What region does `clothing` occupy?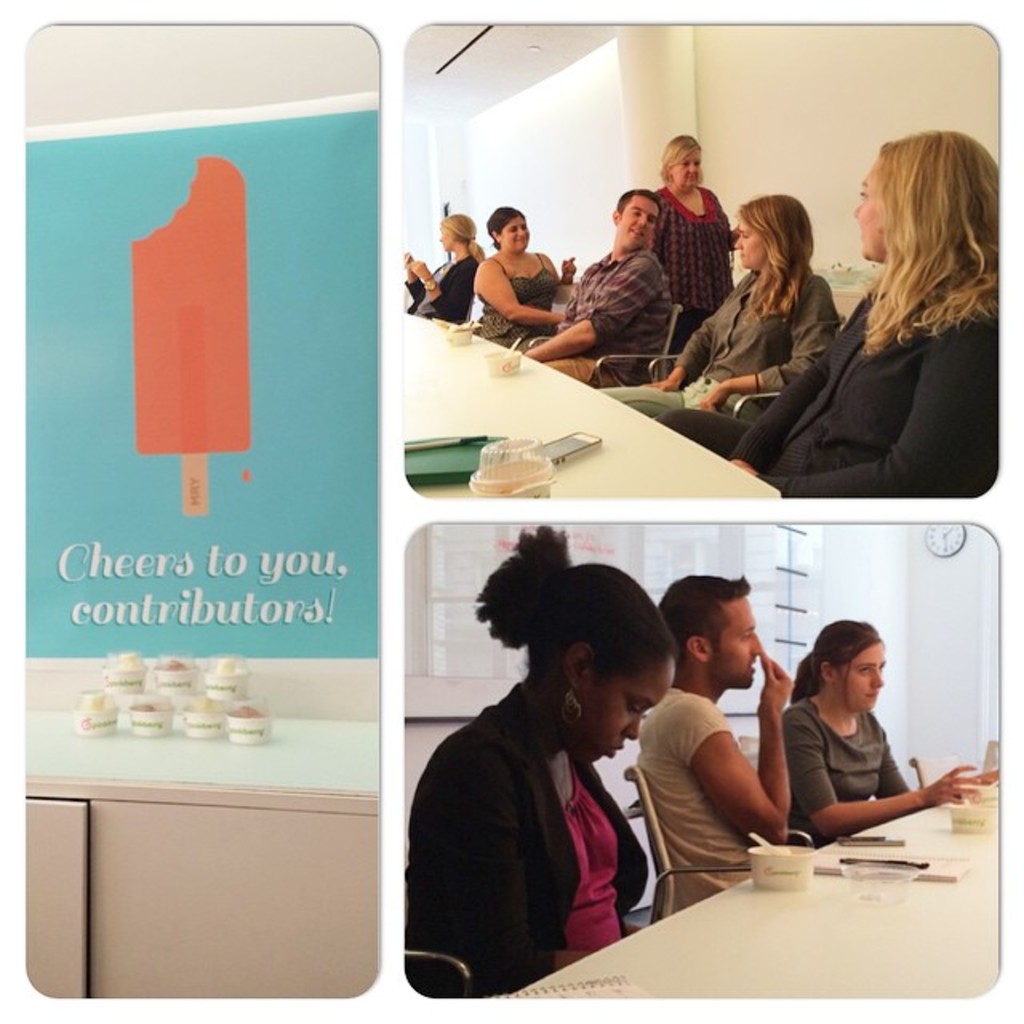
x1=638, y1=686, x2=779, y2=912.
